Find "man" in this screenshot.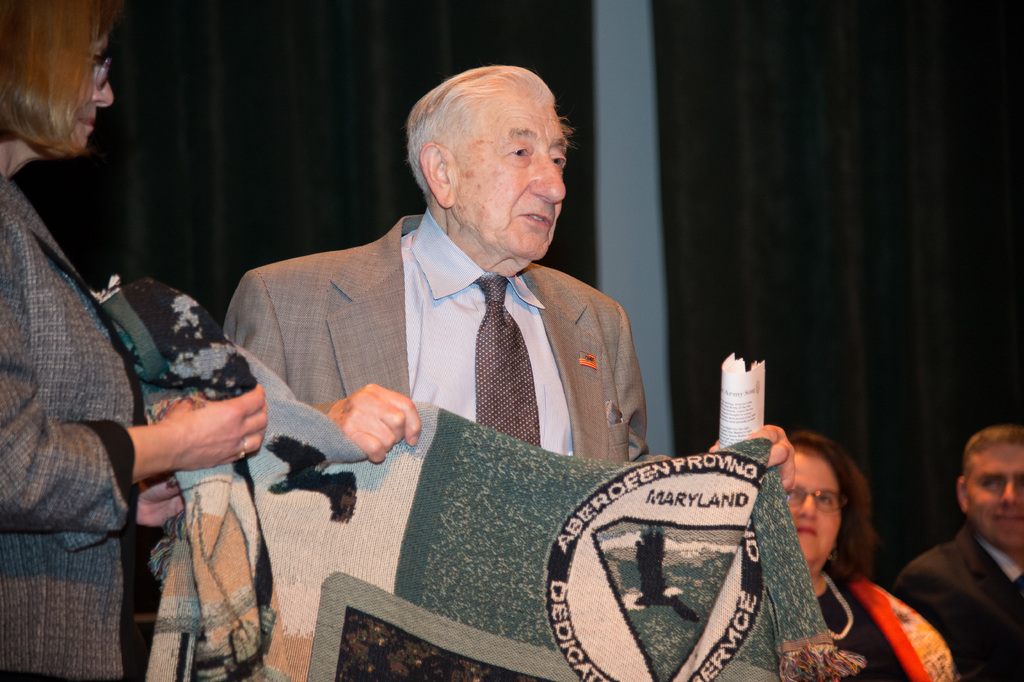
The bounding box for "man" is [x1=900, y1=424, x2=1023, y2=679].
